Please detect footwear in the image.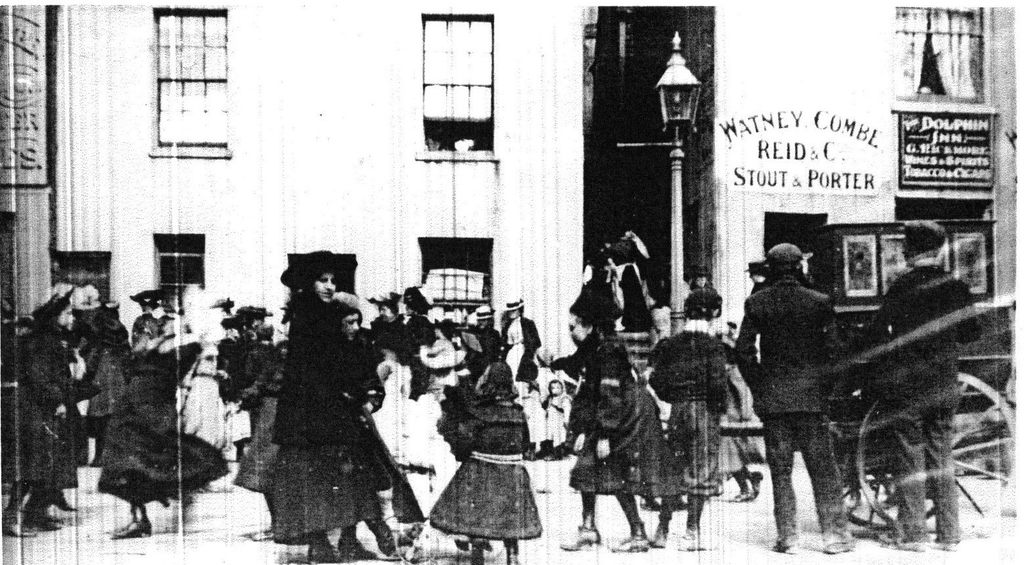
[left=749, top=469, right=762, bottom=495].
